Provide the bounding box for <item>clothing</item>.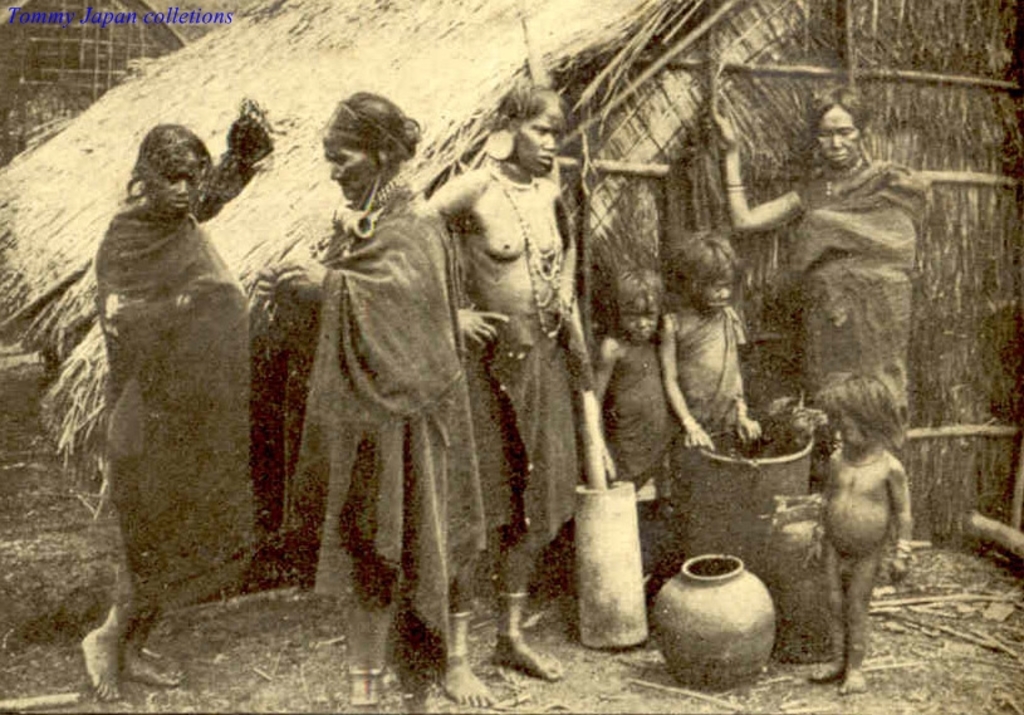
438:334:589:628.
